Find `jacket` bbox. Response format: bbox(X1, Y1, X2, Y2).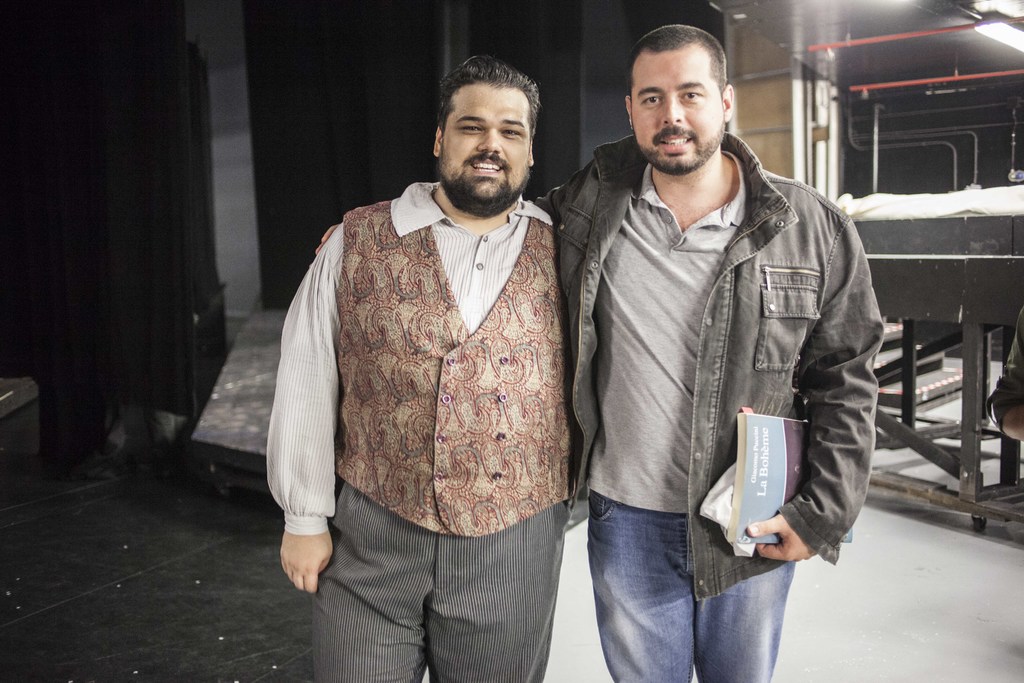
bbox(541, 85, 881, 580).
